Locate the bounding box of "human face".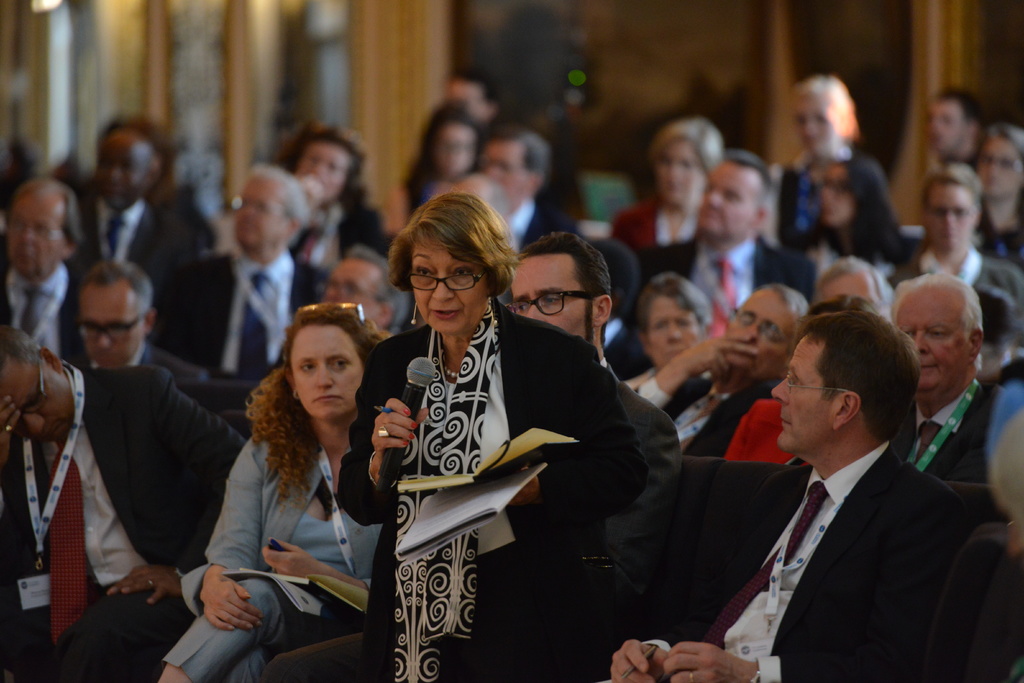
Bounding box: <region>228, 181, 294, 249</region>.
